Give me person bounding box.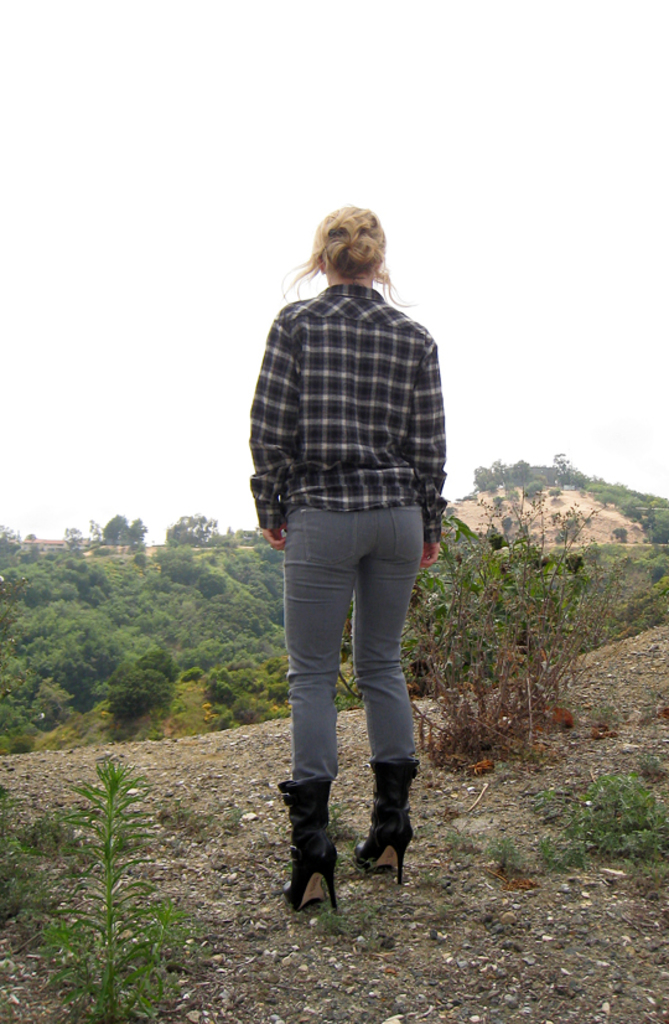
{"x1": 249, "y1": 205, "x2": 452, "y2": 916}.
